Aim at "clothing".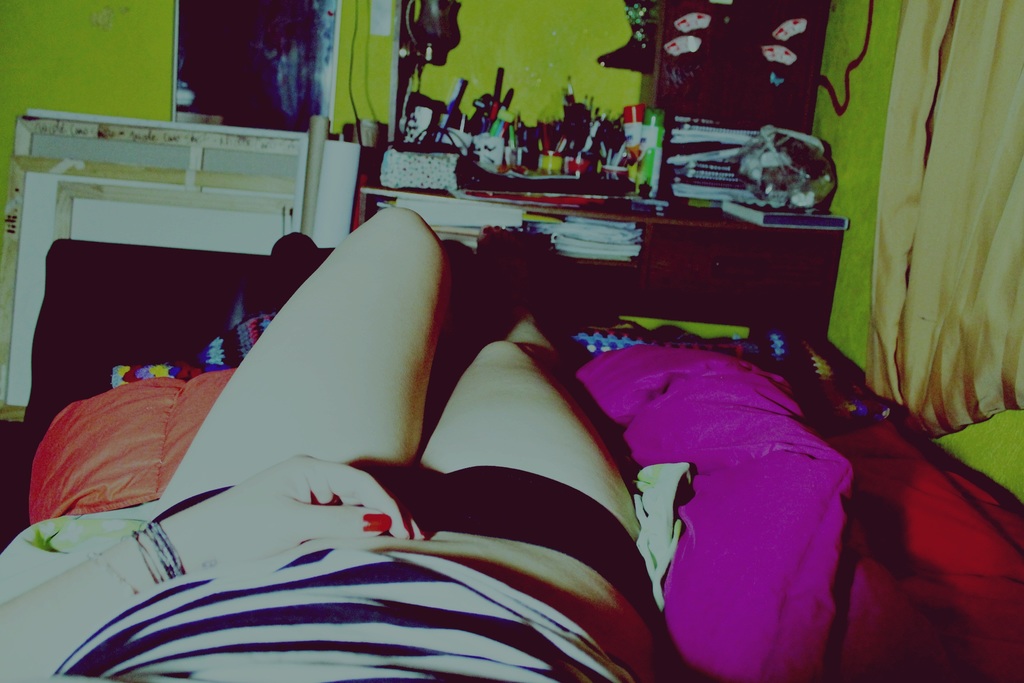
Aimed at region(56, 465, 659, 682).
